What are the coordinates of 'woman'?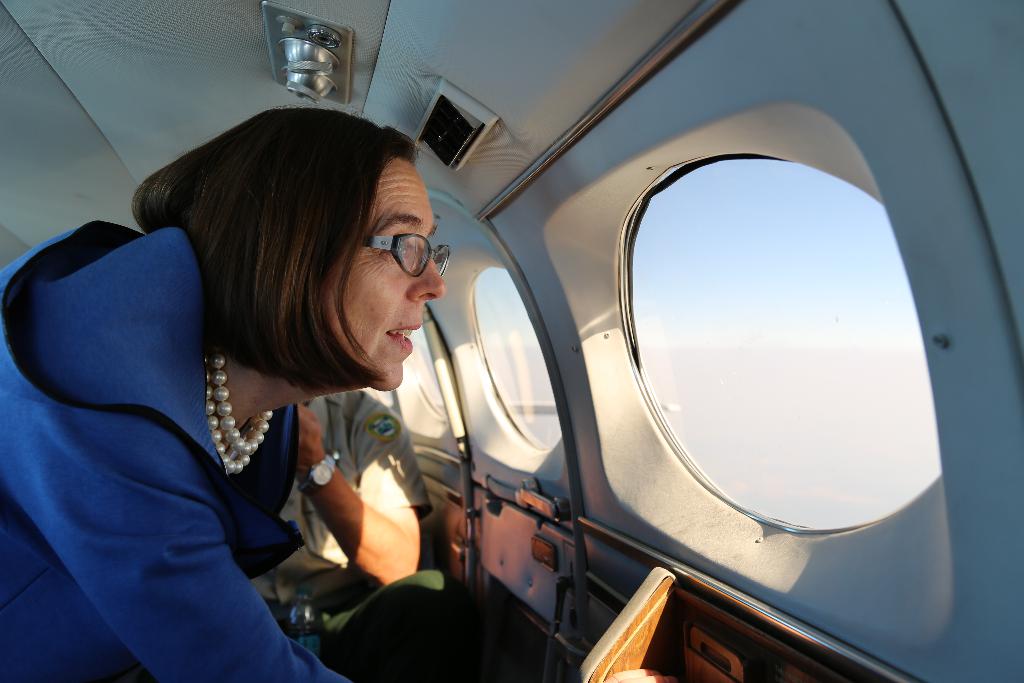
pyautogui.locateOnScreen(0, 92, 458, 682).
